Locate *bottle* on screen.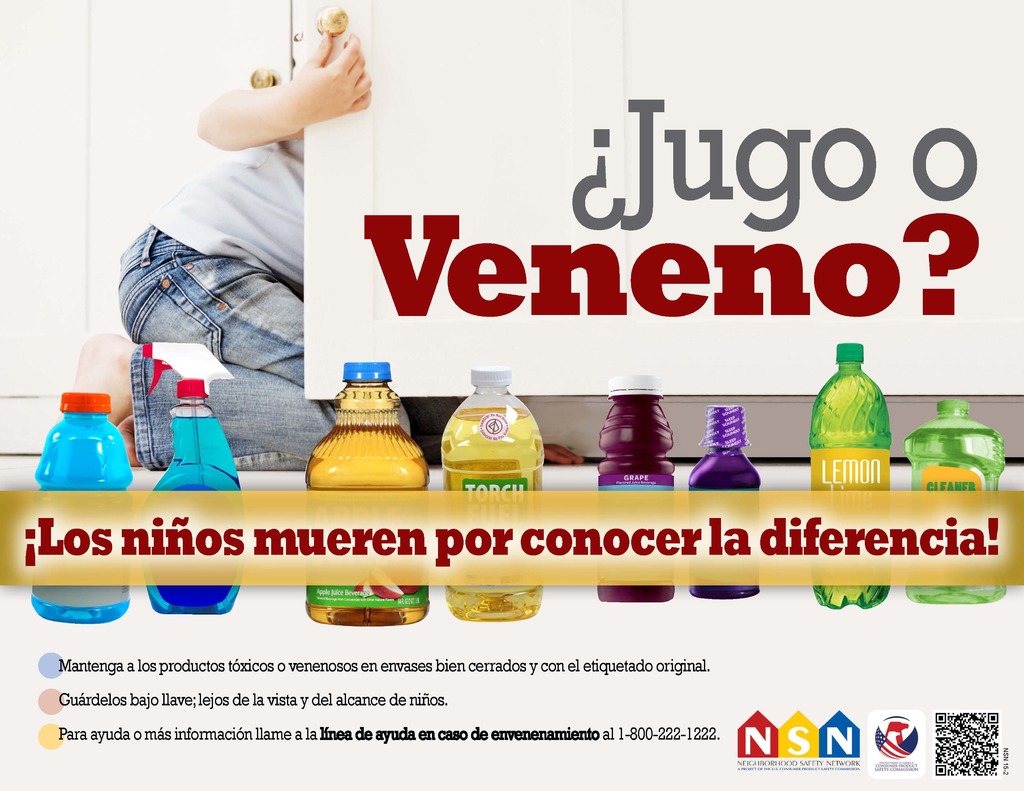
On screen at <region>442, 363, 542, 619</region>.
